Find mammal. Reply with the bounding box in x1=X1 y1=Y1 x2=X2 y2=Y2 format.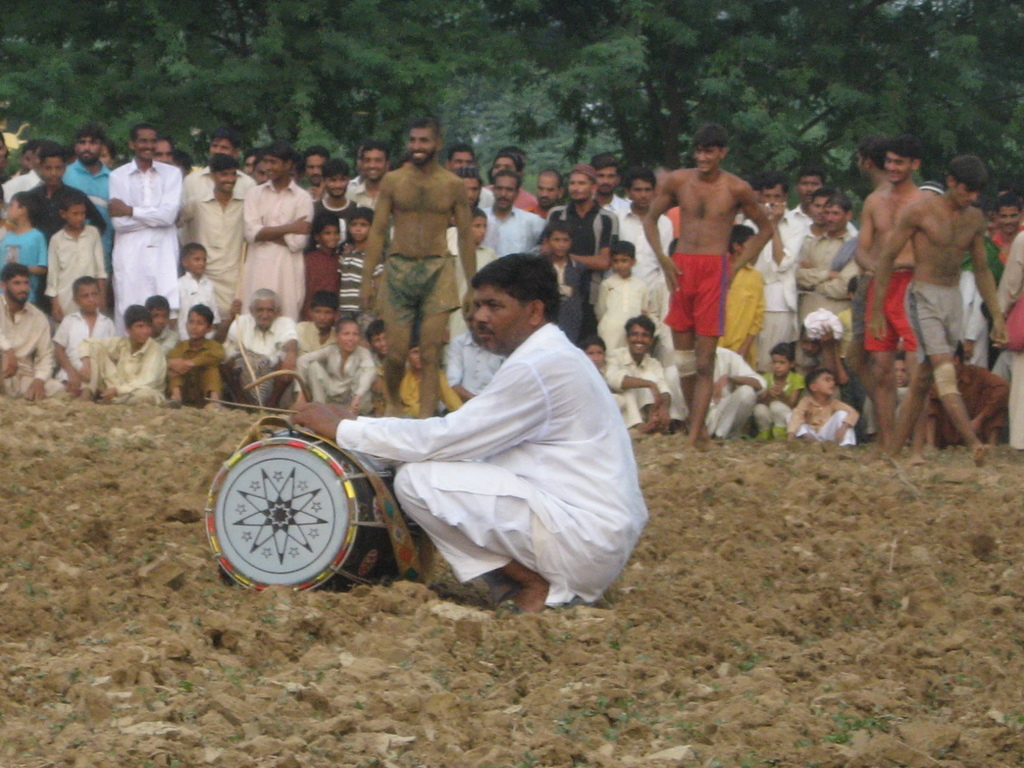
x1=594 y1=155 x2=631 y2=232.
